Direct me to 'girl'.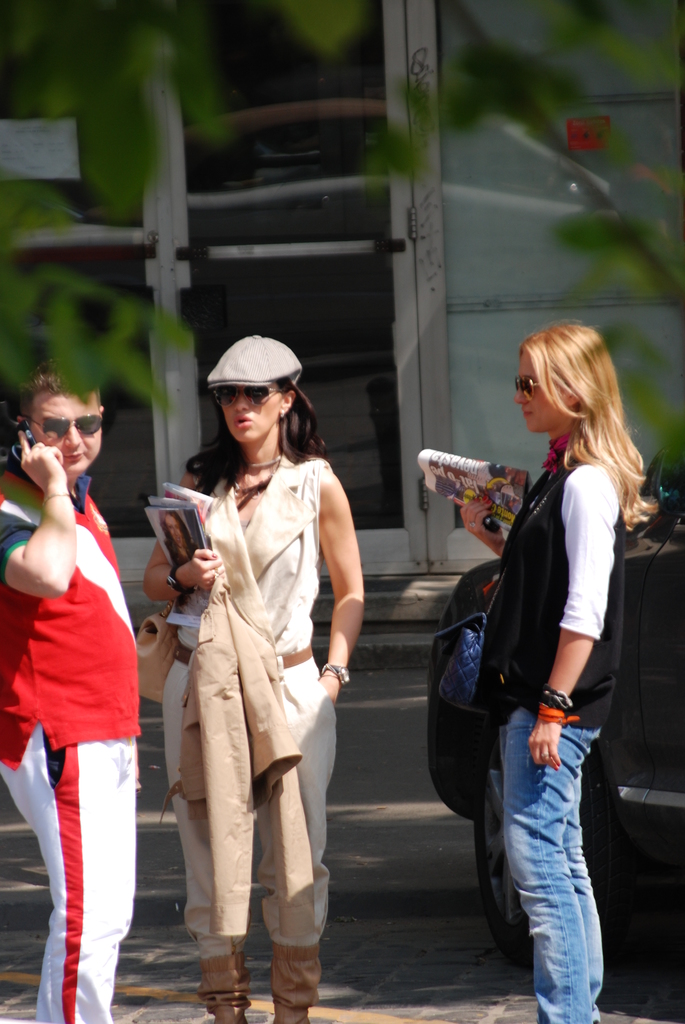
Direction: x1=457 y1=330 x2=672 y2=1021.
